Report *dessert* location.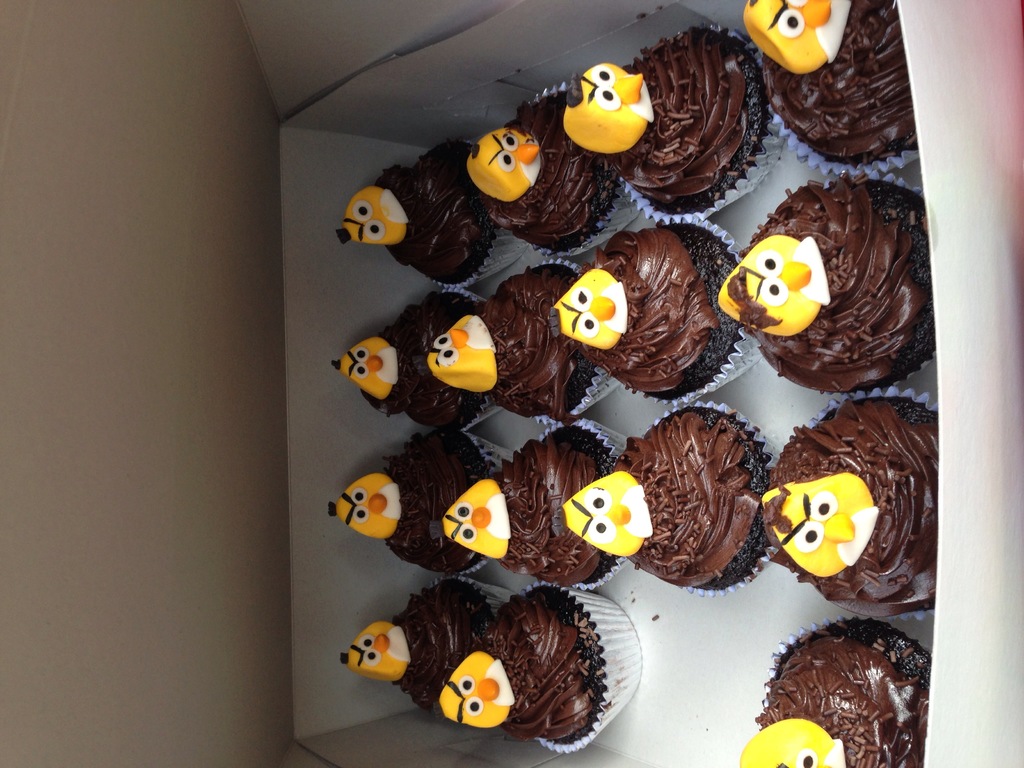
Report: 351,141,501,262.
